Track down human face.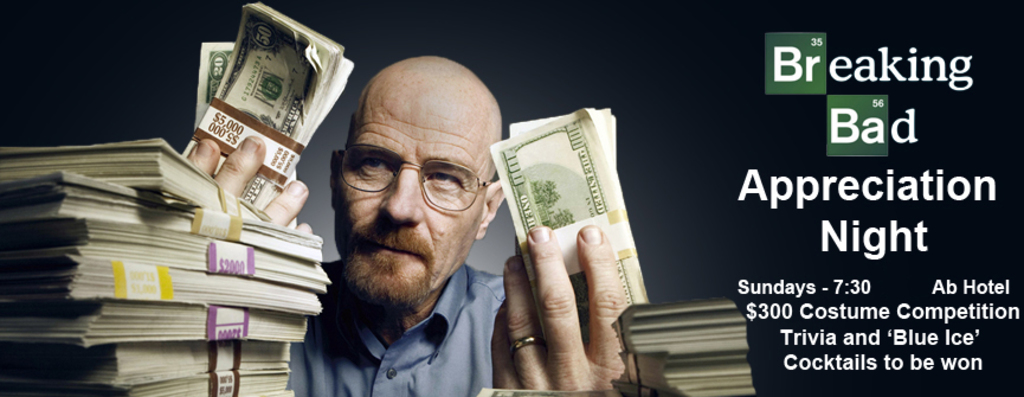
Tracked to pyautogui.locateOnScreen(336, 101, 481, 325).
